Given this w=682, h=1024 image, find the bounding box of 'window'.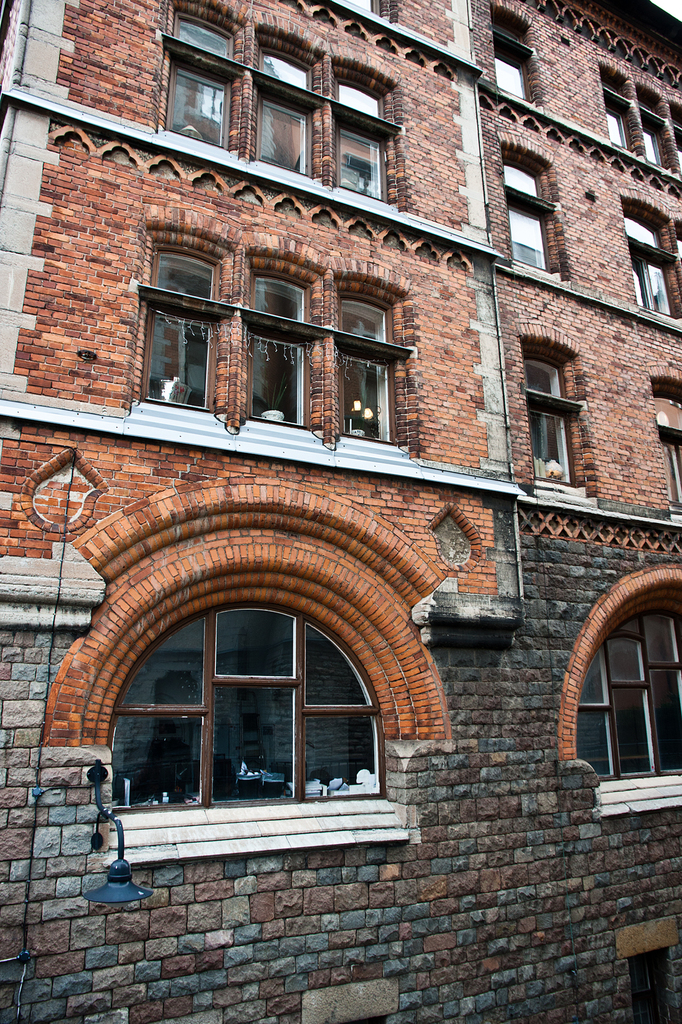
BBox(108, 599, 386, 809).
